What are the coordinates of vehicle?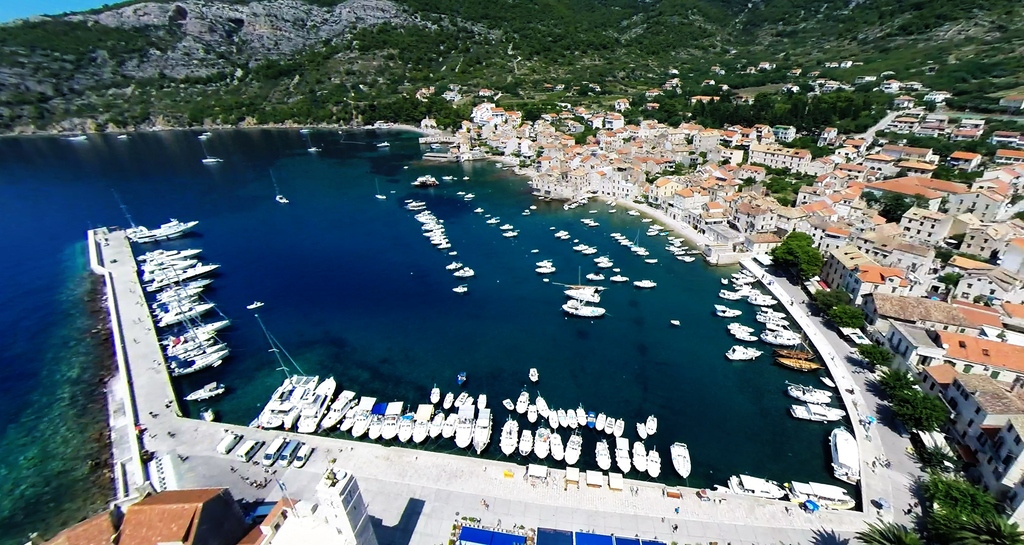
789:386:828:404.
